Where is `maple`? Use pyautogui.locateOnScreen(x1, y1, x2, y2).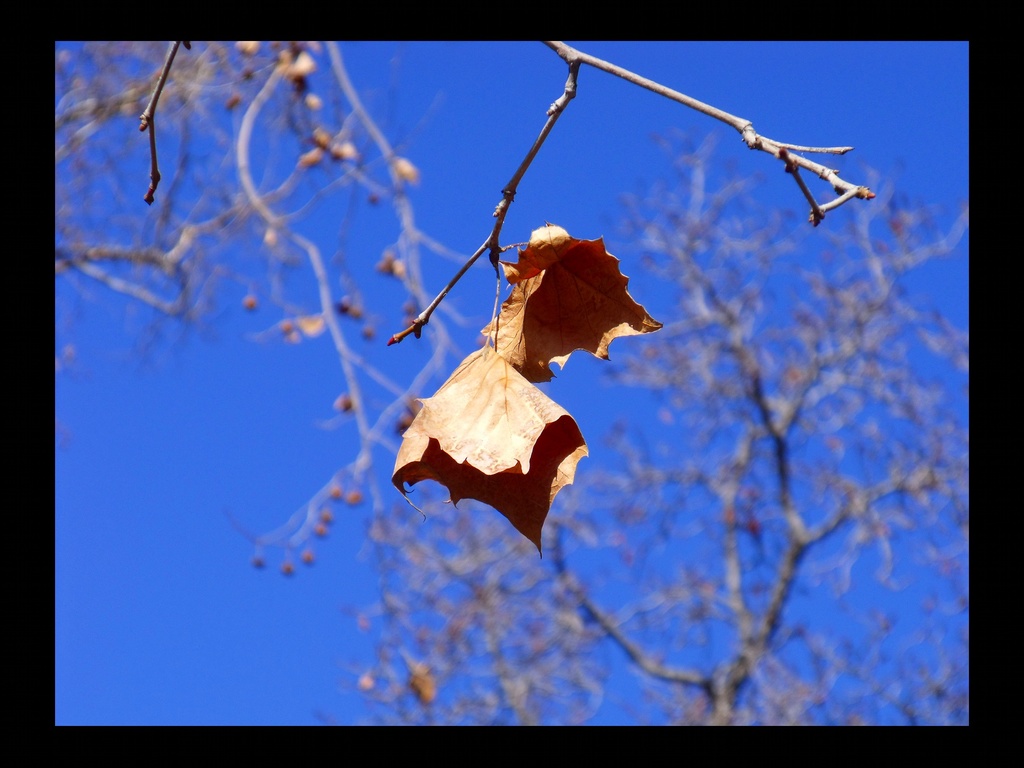
pyautogui.locateOnScreen(59, 38, 970, 728).
